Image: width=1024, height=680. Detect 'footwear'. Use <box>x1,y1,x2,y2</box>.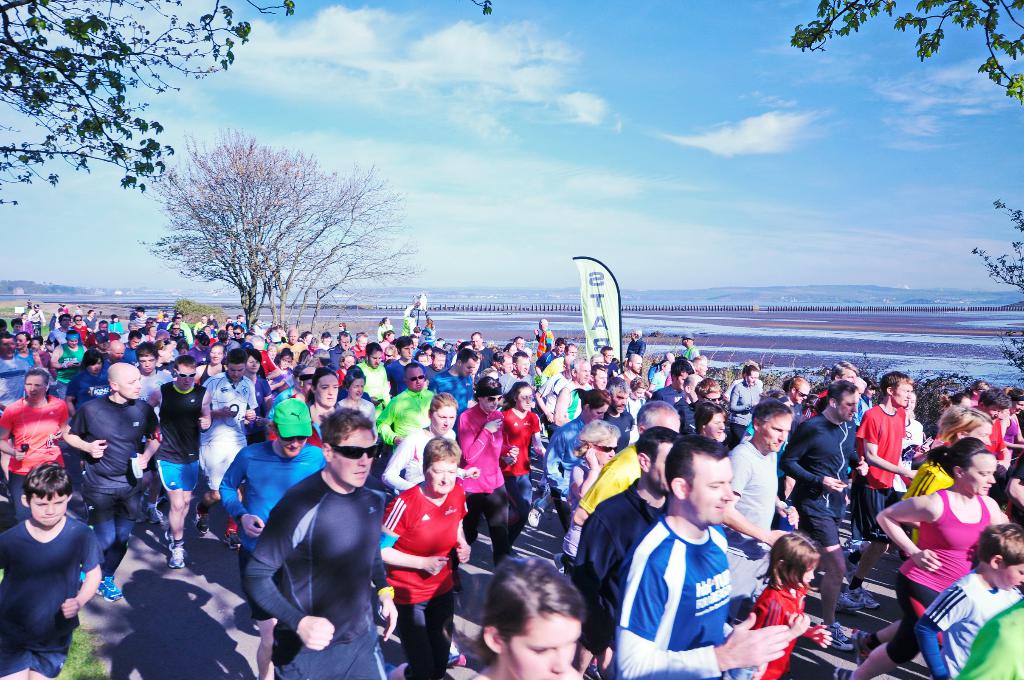
<box>887,551,903,563</box>.
